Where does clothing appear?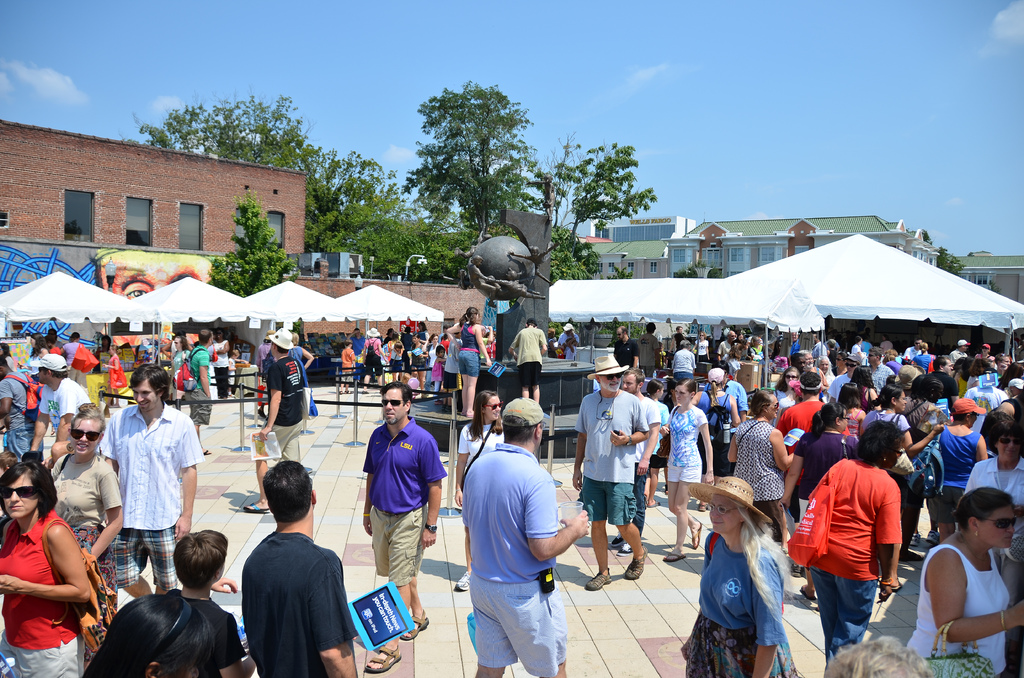
Appears at pyautogui.locateOnScreen(214, 341, 232, 397).
